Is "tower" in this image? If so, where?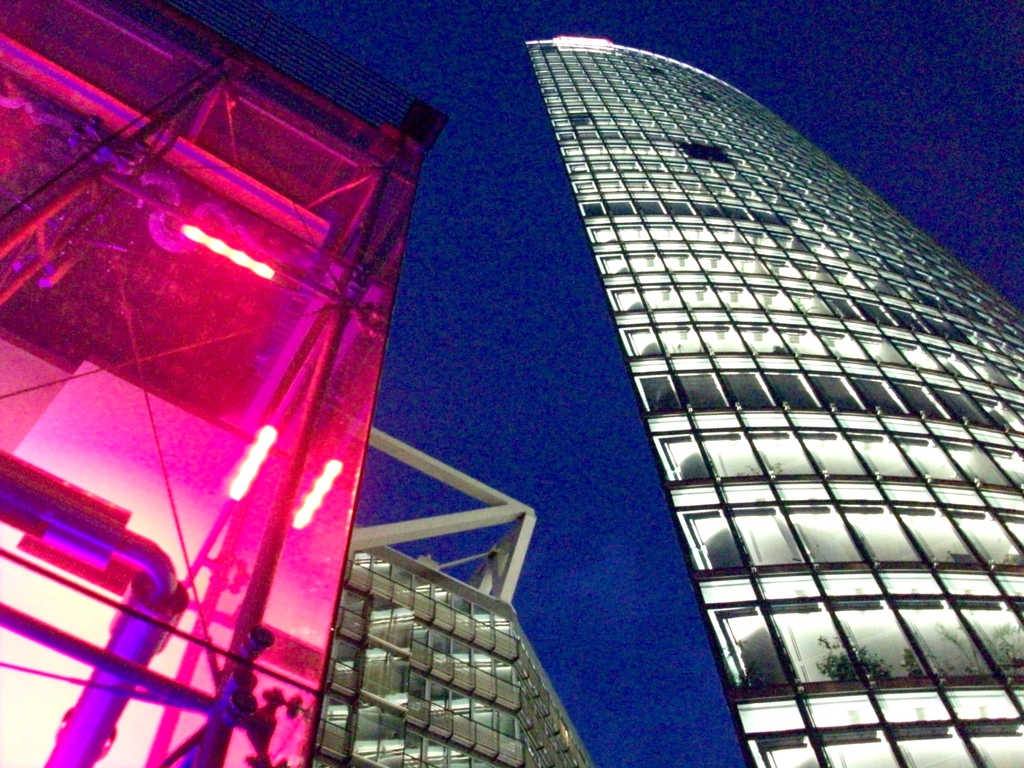
Yes, at box(440, 12, 1023, 696).
